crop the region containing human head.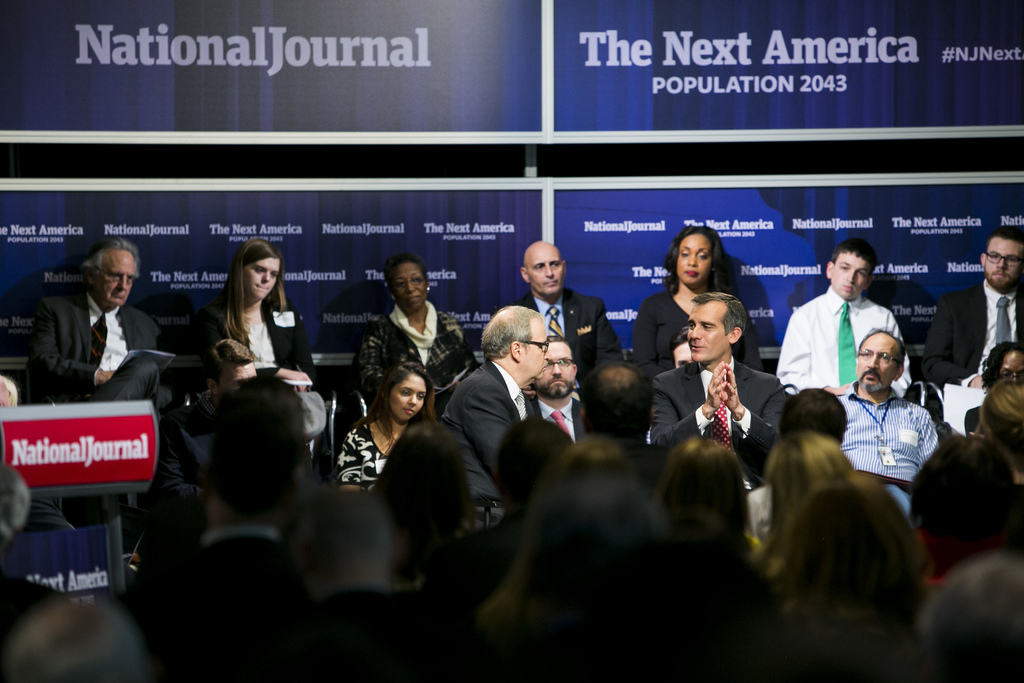
Crop region: (380, 362, 435, 422).
